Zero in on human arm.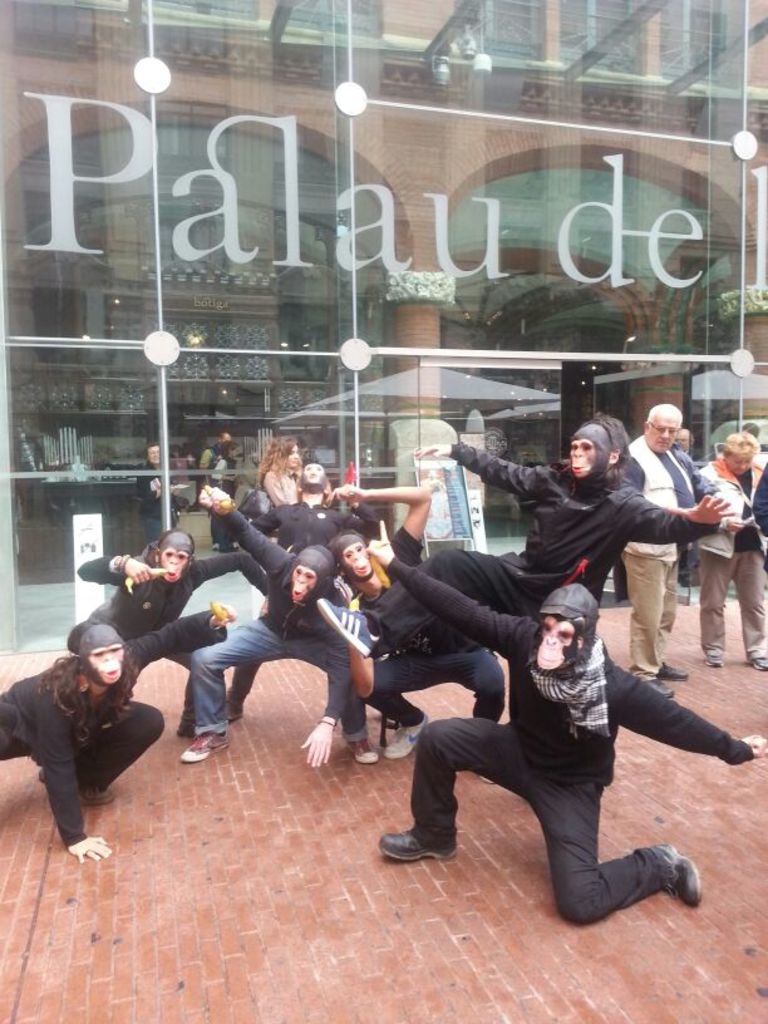
Zeroed in: <box>80,555,152,592</box>.
